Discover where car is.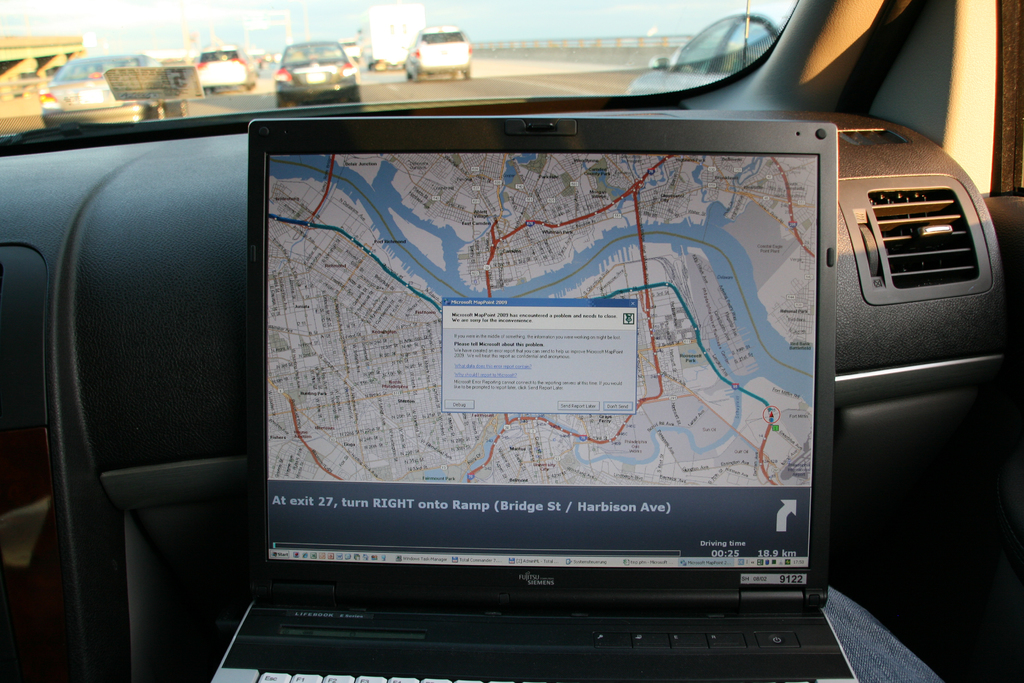
Discovered at rect(196, 46, 254, 94).
